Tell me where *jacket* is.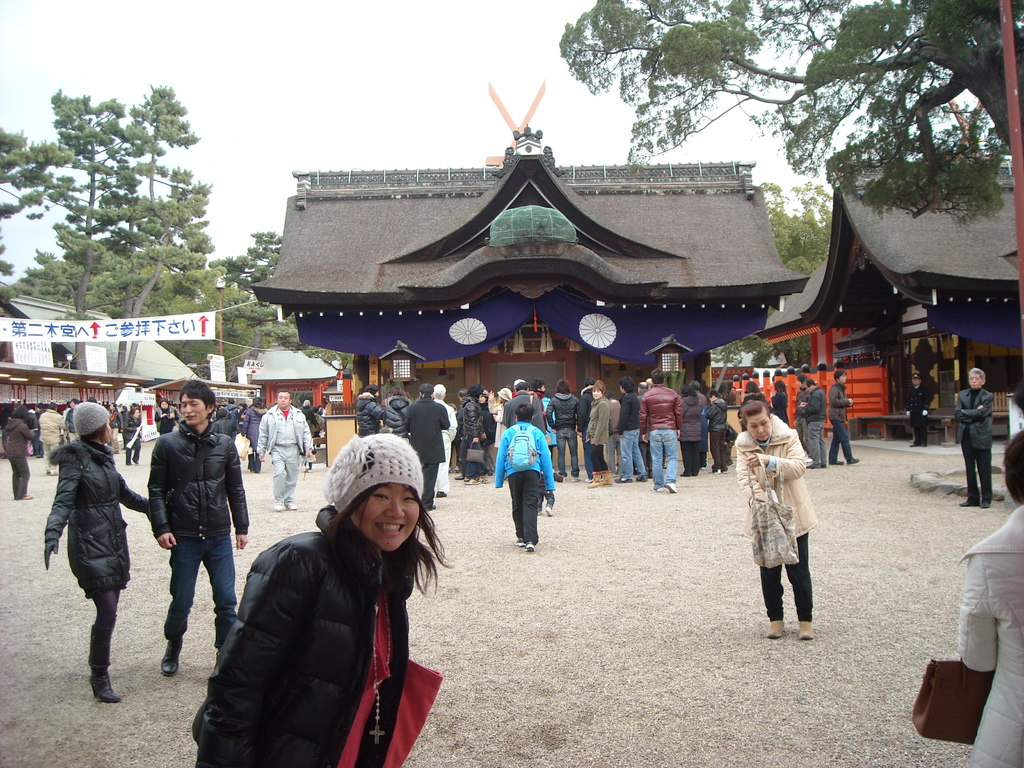
*jacket* is at bbox=(154, 405, 188, 429).
